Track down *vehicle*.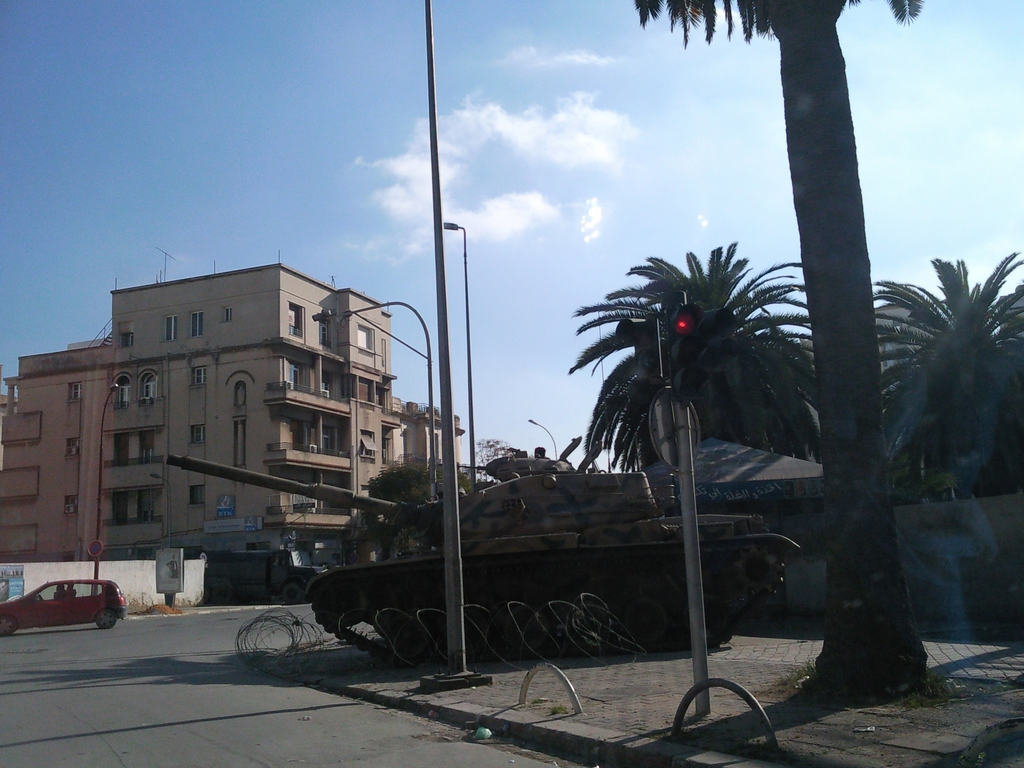
Tracked to (x1=202, y1=540, x2=320, y2=602).
